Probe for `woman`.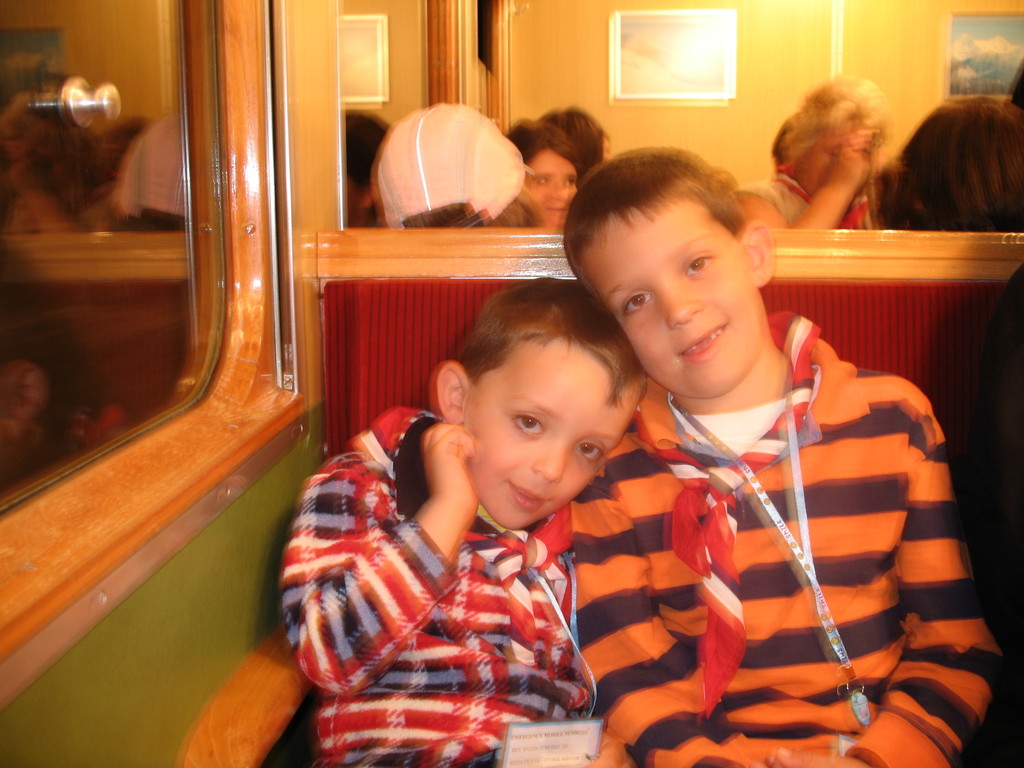
Probe result: left=755, top=72, right=929, bottom=244.
